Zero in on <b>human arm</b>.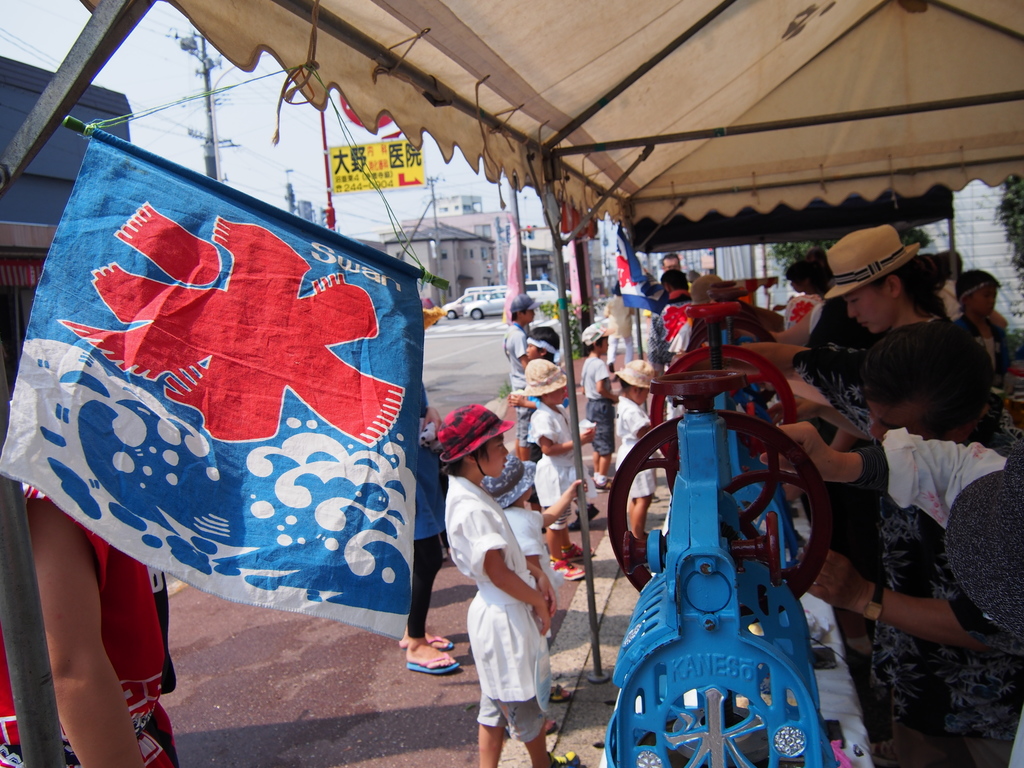
Zeroed in: crop(595, 371, 607, 394).
